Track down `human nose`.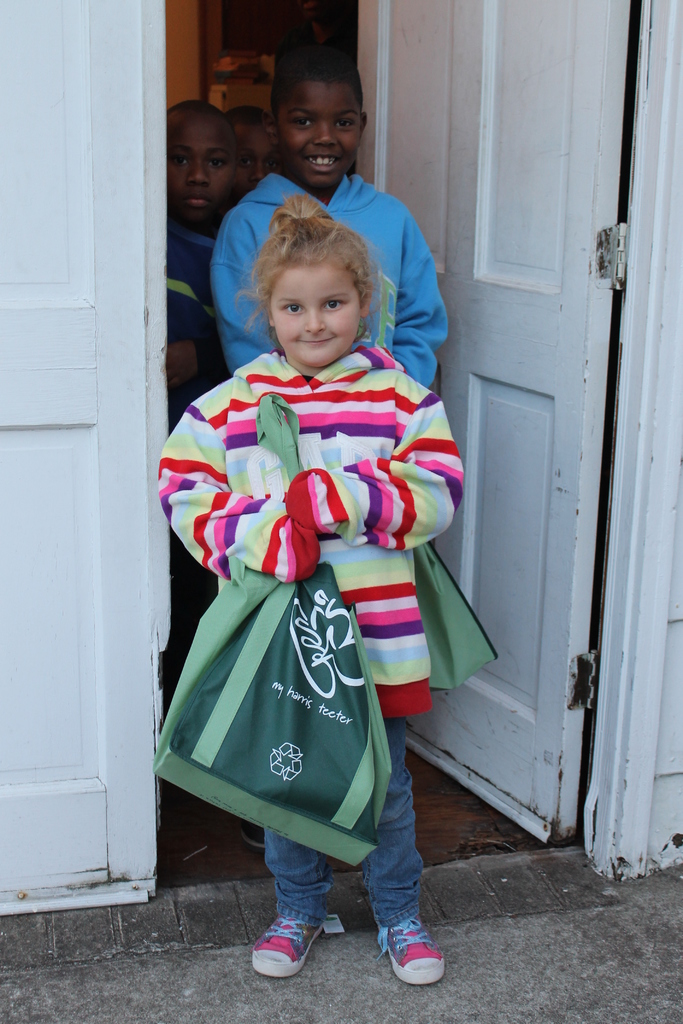
Tracked to [313, 118, 337, 145].
